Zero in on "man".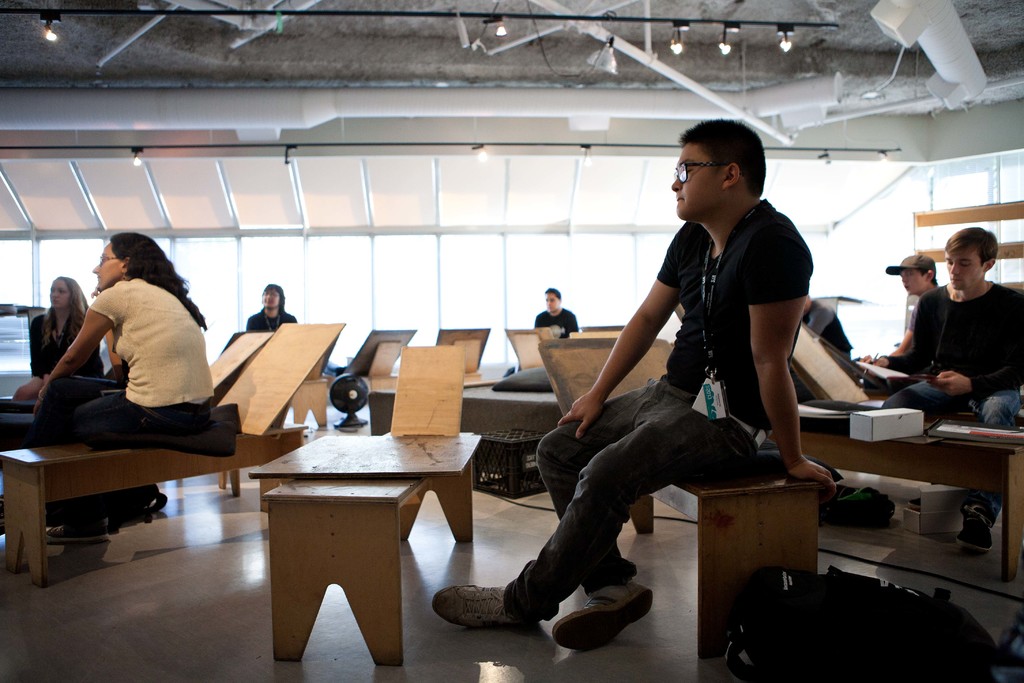
Zeroed in: {"left": 538, "top": 285, "right": 584, "bottom": 343}.
